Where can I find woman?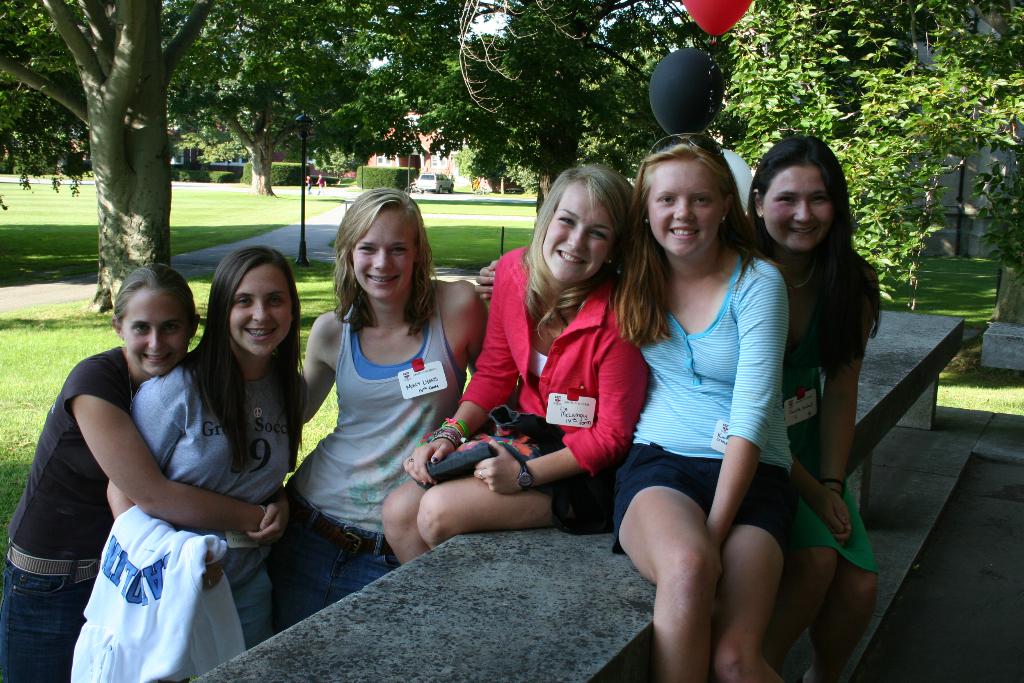
You can find it at <bbox>275, 183, 491, 641</bbox>.
